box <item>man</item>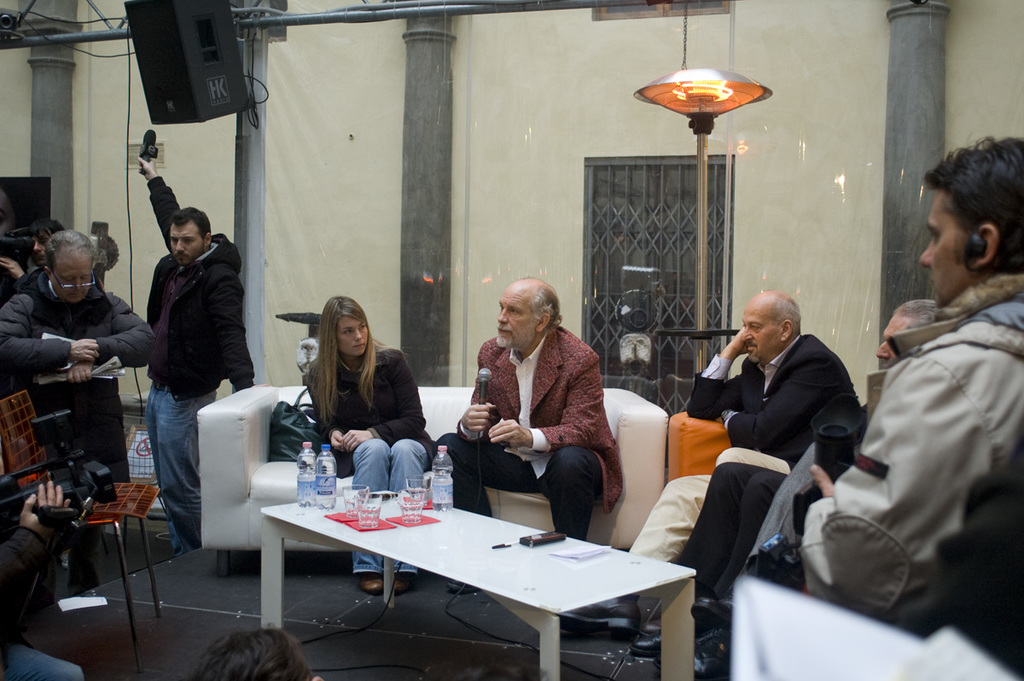
bbox=(0, 229, 157, 571)
